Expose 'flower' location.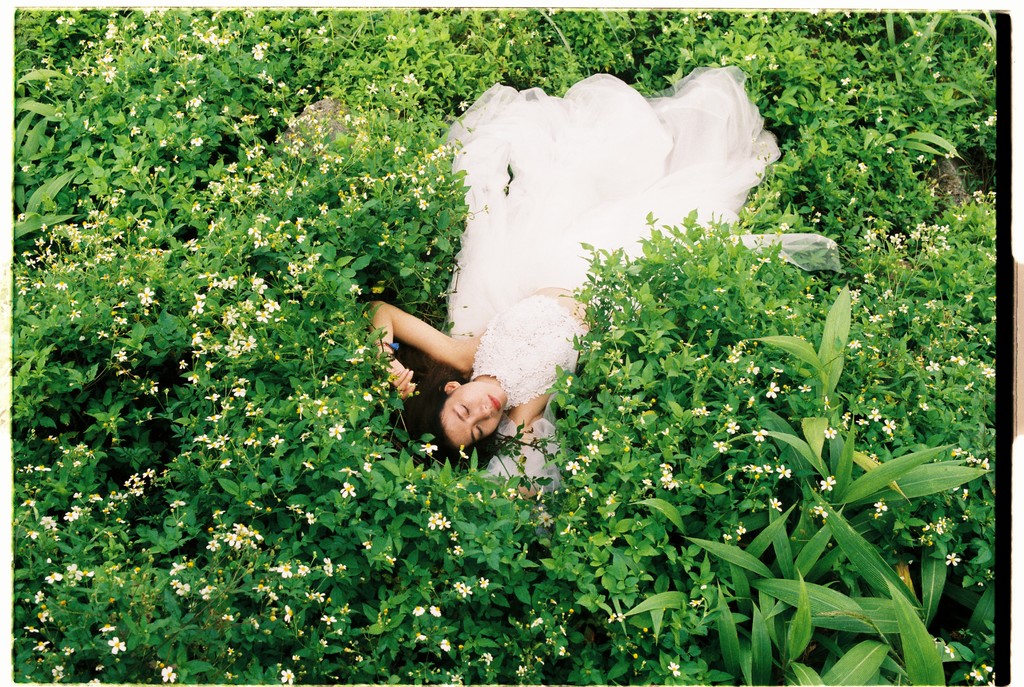
Exposed at (left=887, top=145, right=895, bottom=154).
